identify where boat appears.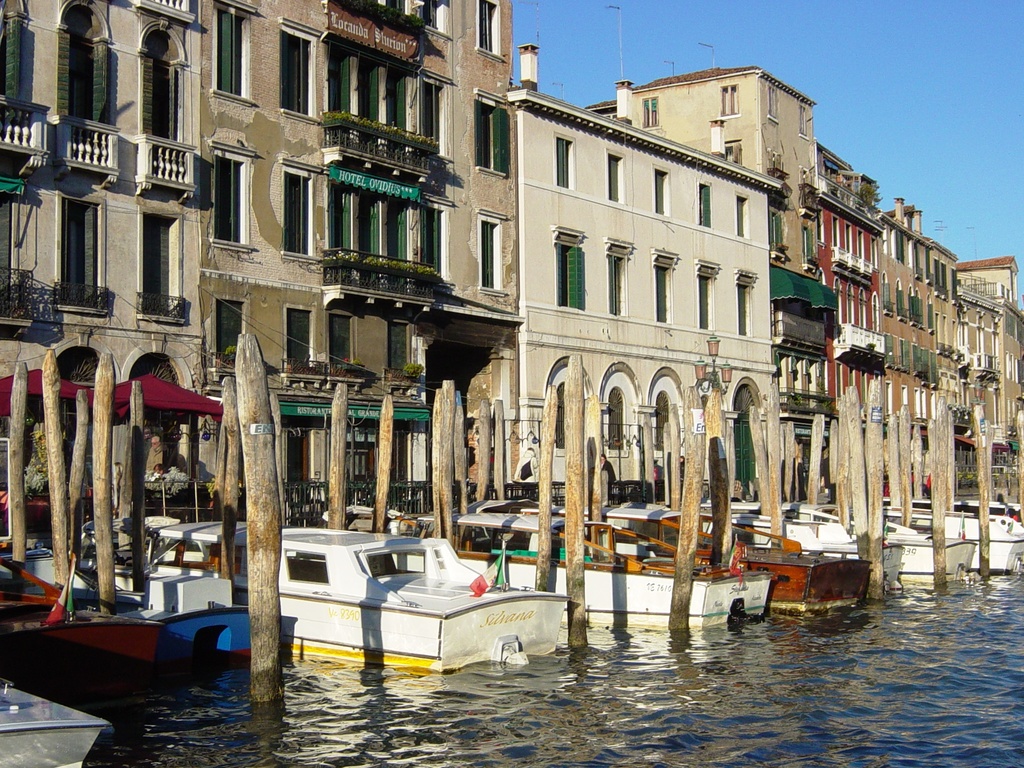
Appears at crop(0, 590, 157, 692).
